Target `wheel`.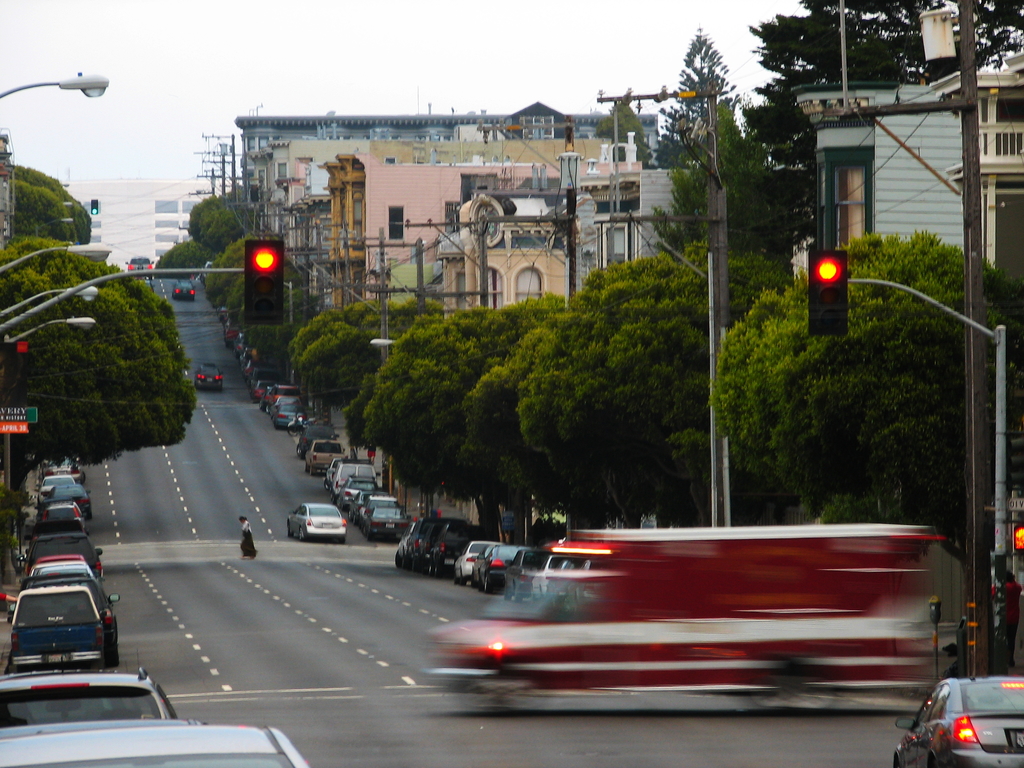
Target region: 296 445 304 456.
